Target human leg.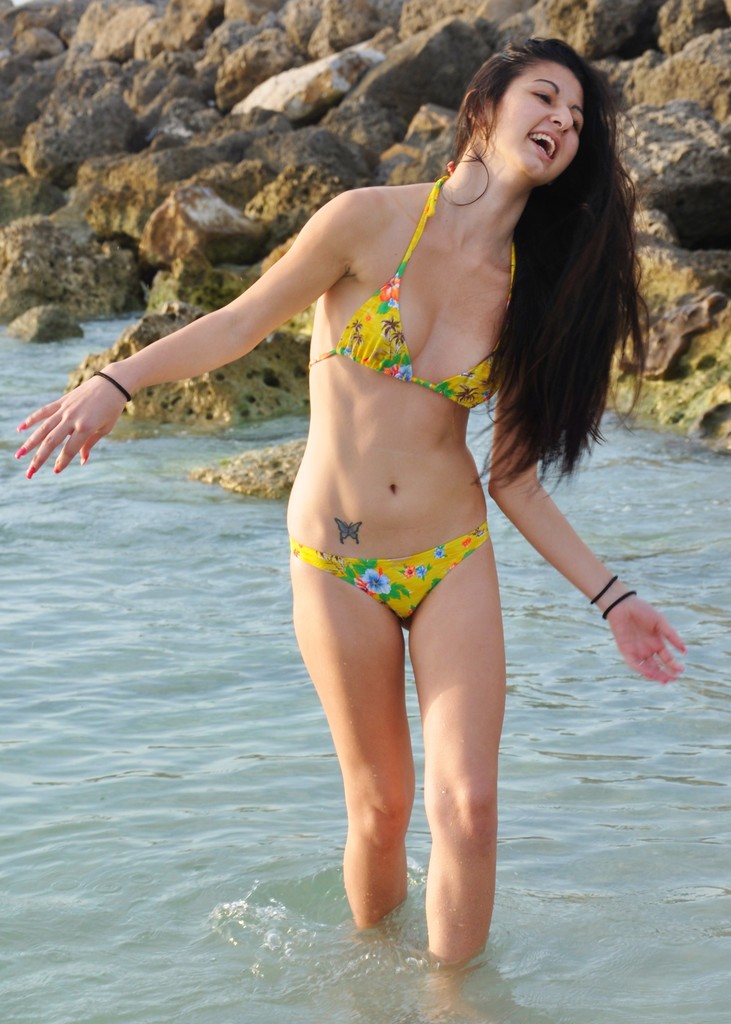
Target region: bbox=(419, 526, 511, 967).
